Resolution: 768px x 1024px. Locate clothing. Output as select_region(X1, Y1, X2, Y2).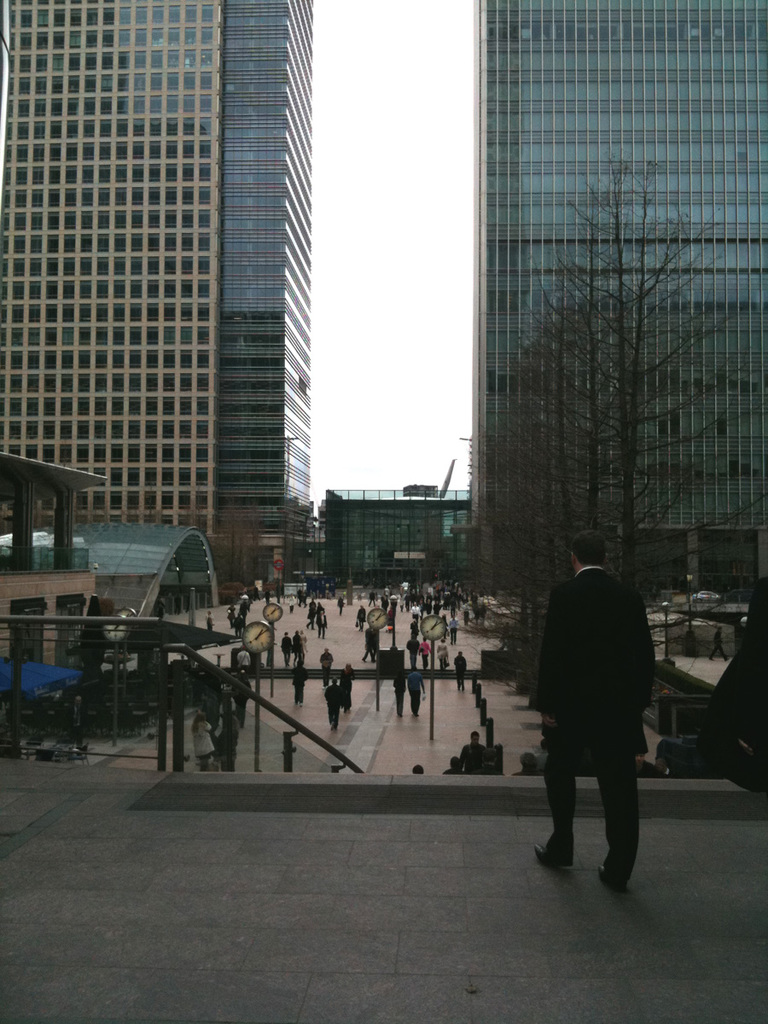
select_region(435, 645, 449, 670).
